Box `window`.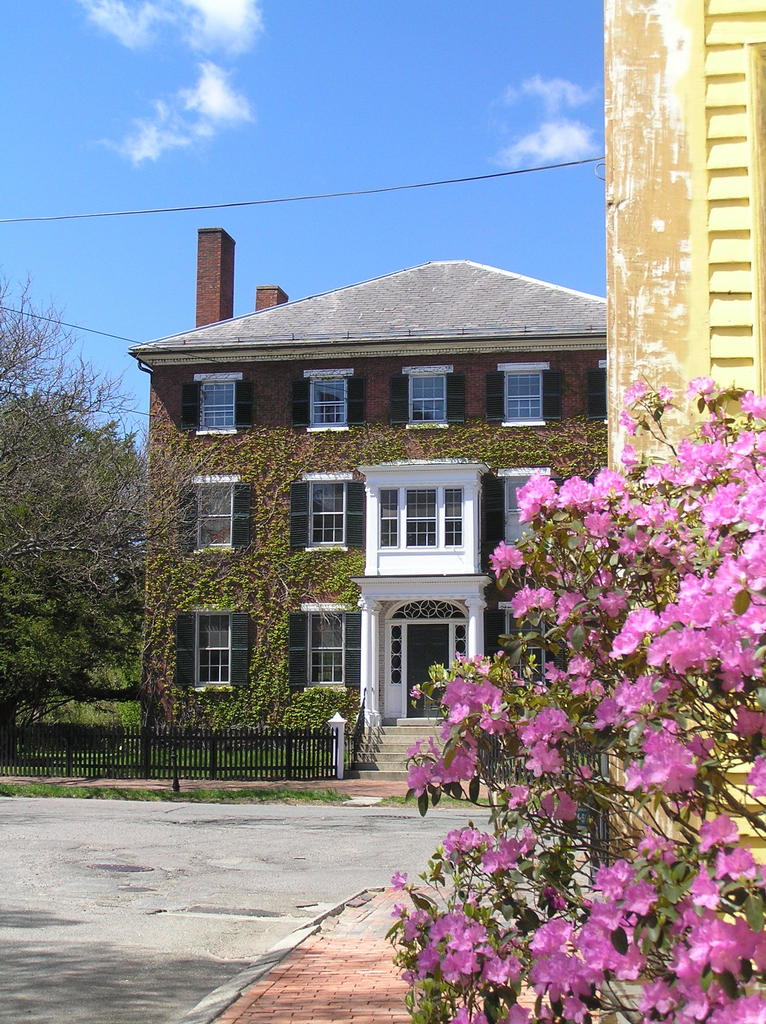
bbox=(190, 375, 246, 435).
